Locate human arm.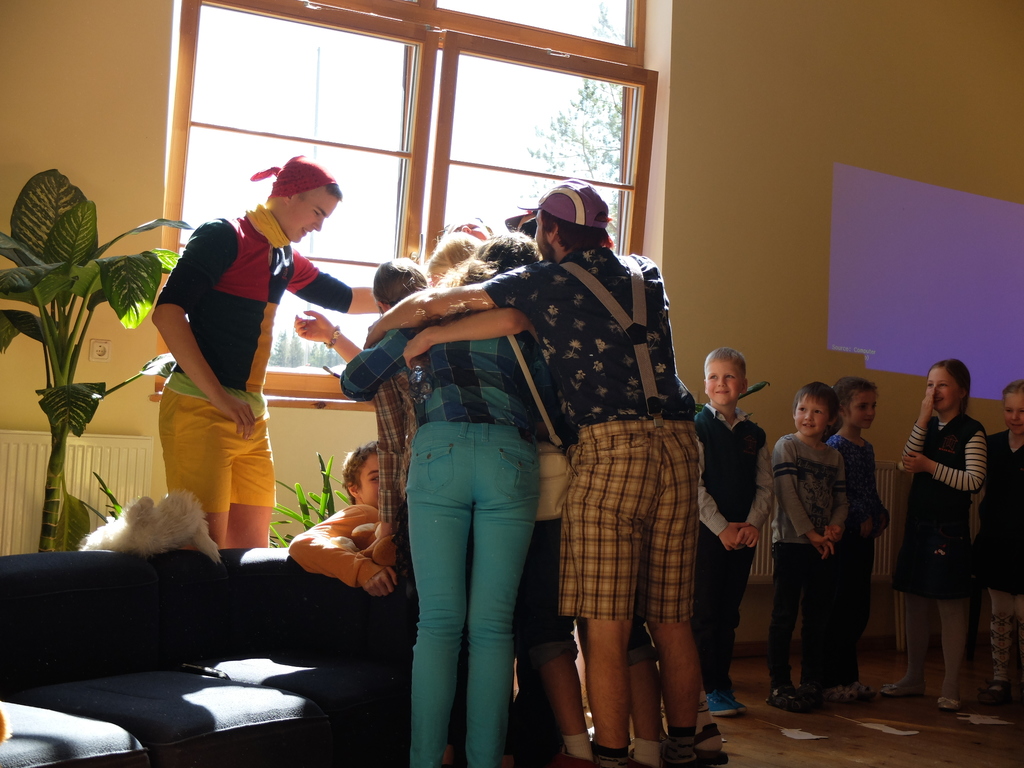
Bounding box: (902, 426, 982, 495).
